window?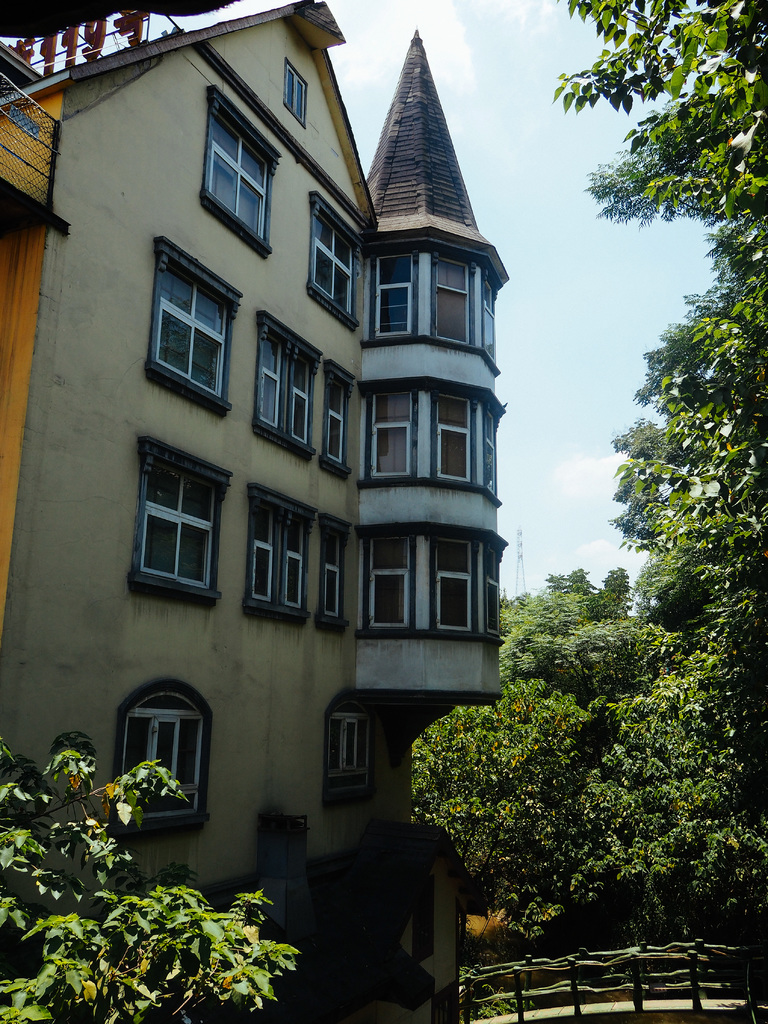
123,433,224,605
